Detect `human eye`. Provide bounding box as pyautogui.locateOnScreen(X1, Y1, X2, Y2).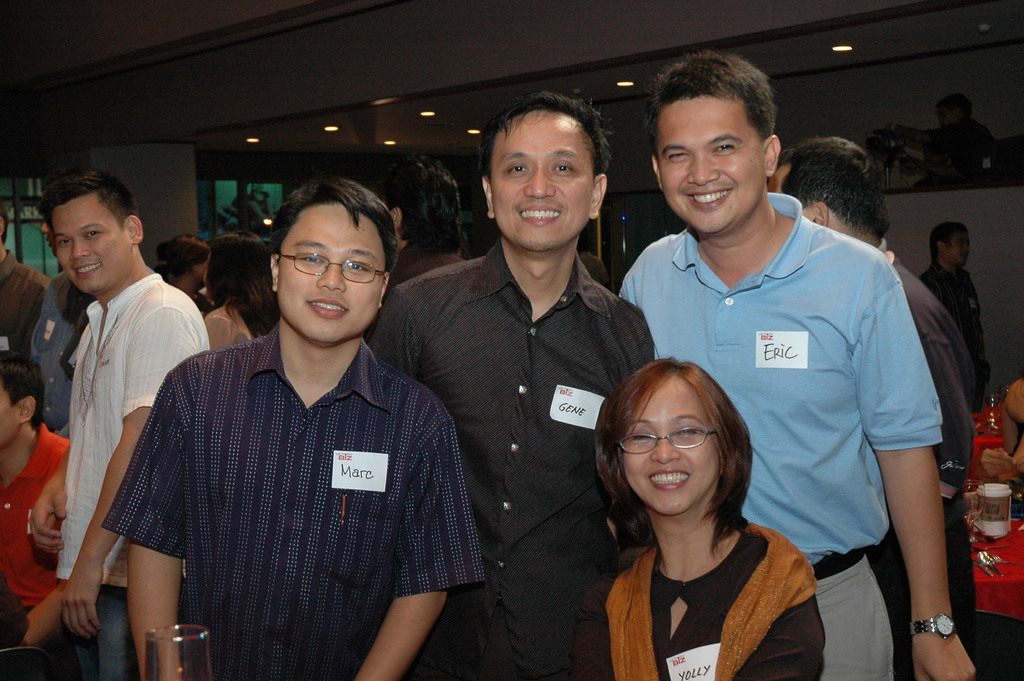
pyautogui.locateOnScreen(506, 159, 528, 175).
